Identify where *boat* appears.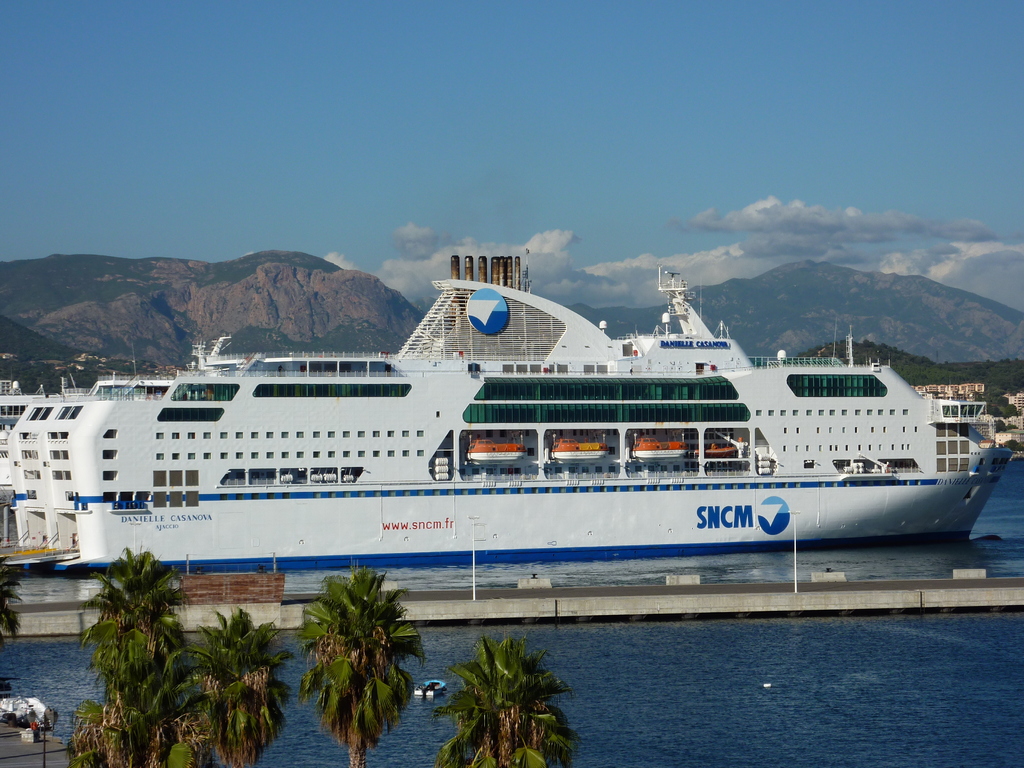
Appears at <box>411,676,451,698</box>.
